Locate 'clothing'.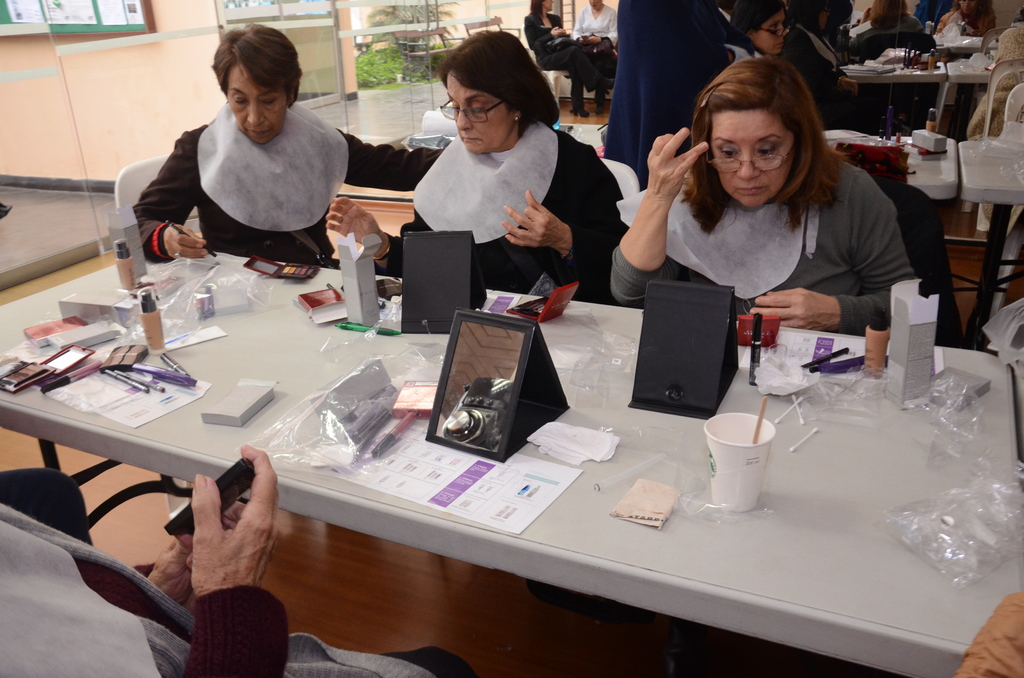
Bounding box: left=0, top=494, right=481, bottom=677.
